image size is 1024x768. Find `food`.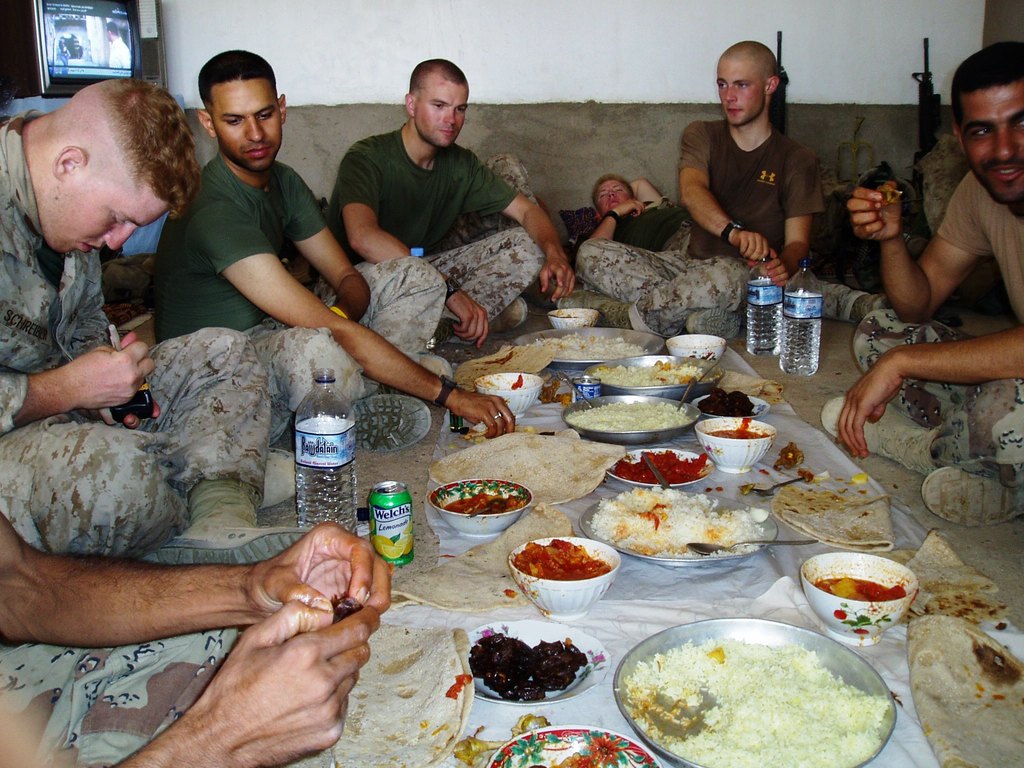
left=454, top=420, right=572, bottom=447.
